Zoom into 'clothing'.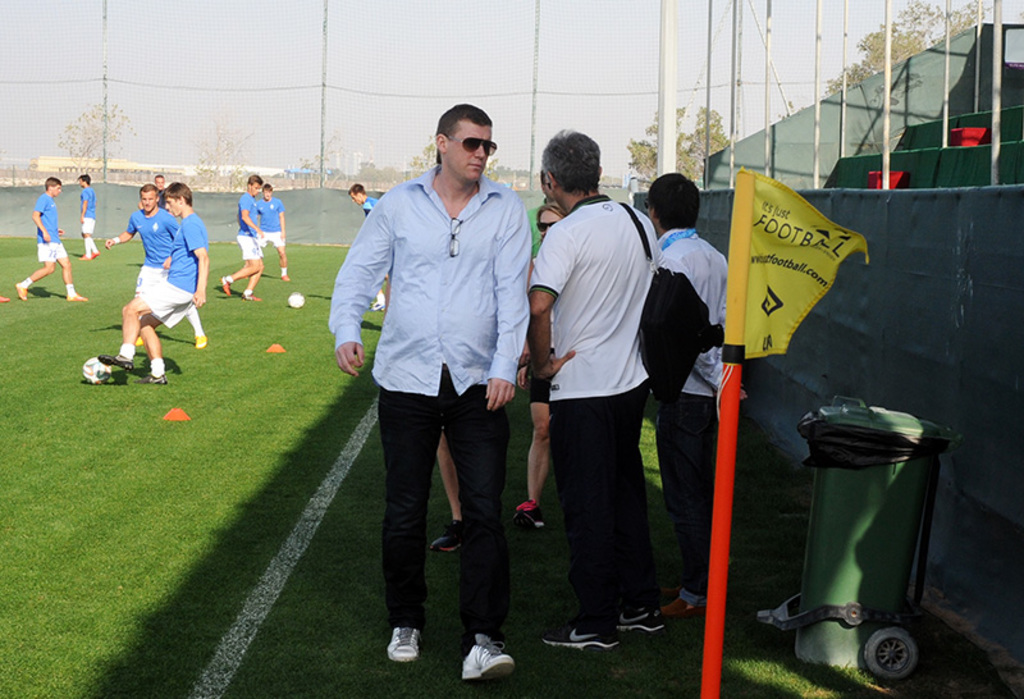
Zoom target: bbox=(234, 193, 262, 261).
